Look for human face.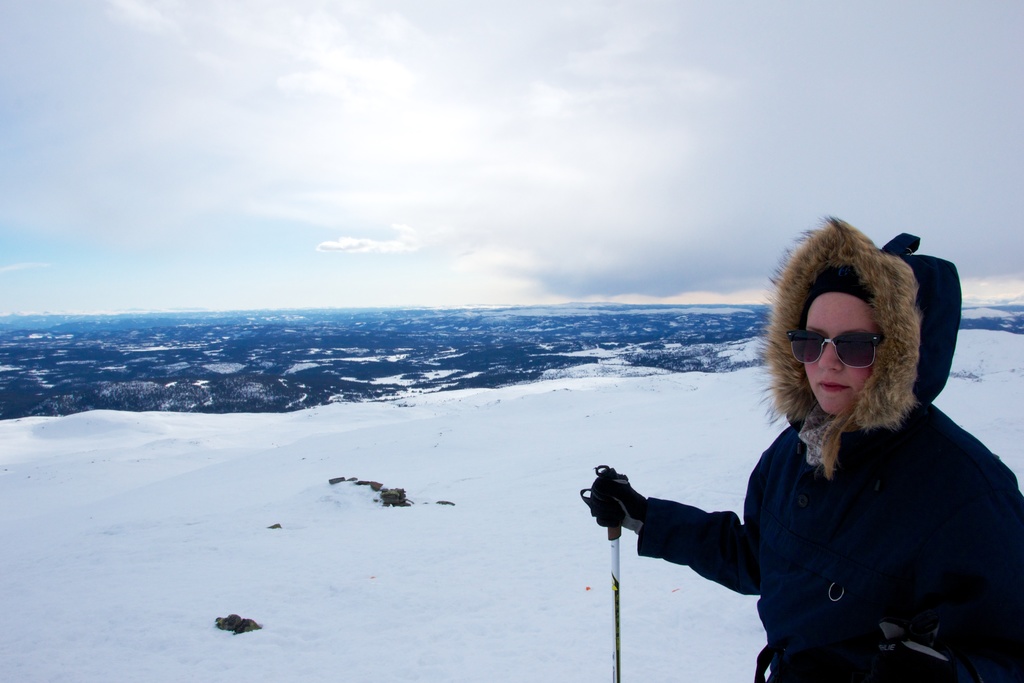
Found: {"x1": 802, "y1": 289, "x2": 885, "y2": 415}.
